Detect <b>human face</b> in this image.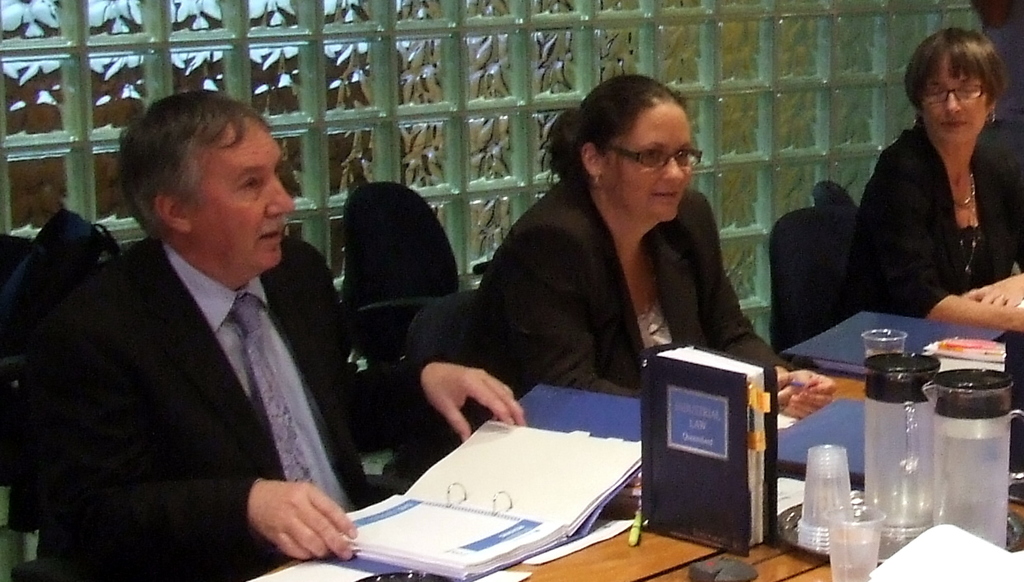
Detection: box(185, 116, 290, 268).
